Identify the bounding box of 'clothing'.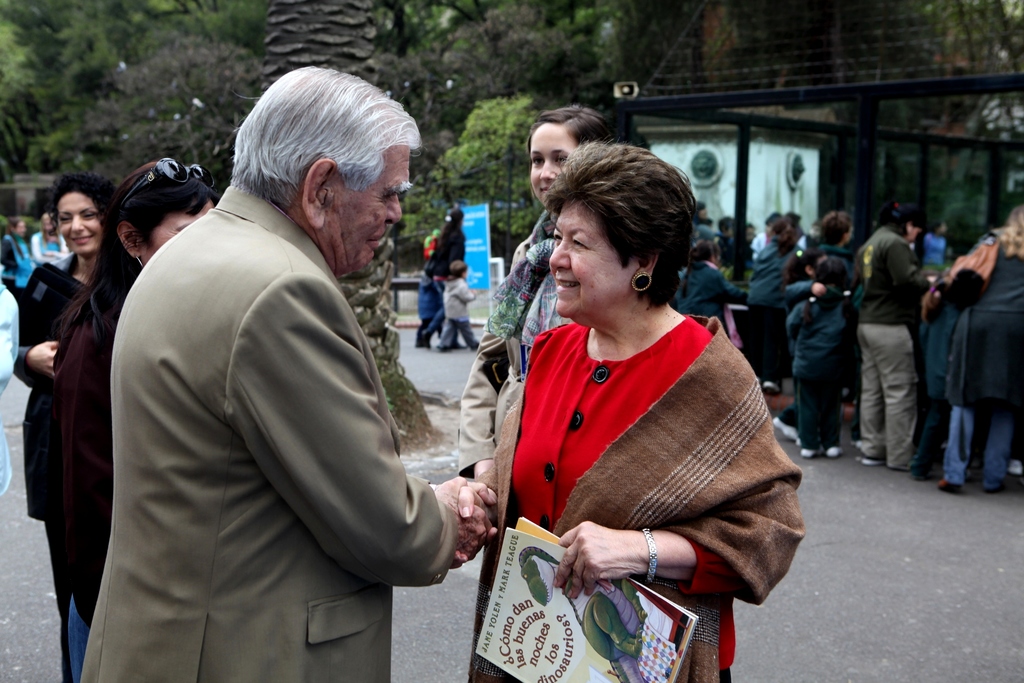
Rect(418, 272, 445, 349).
